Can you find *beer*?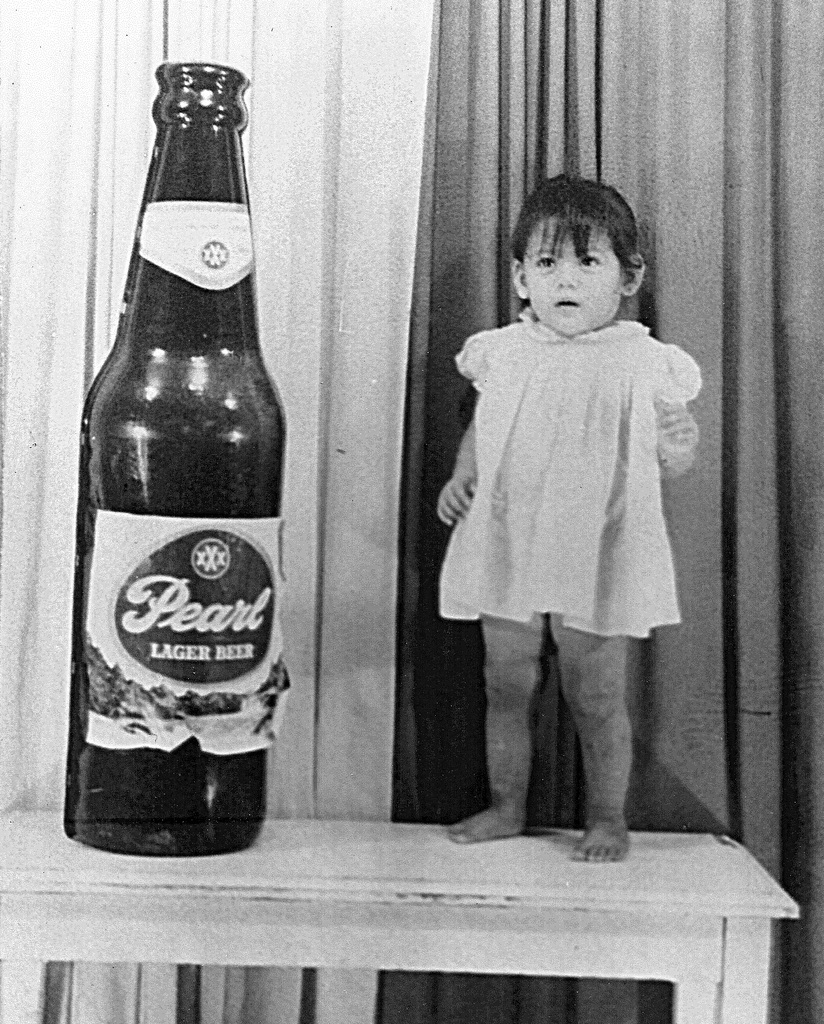
Yes, bounding box: detection(75, 48, 265, 883).
